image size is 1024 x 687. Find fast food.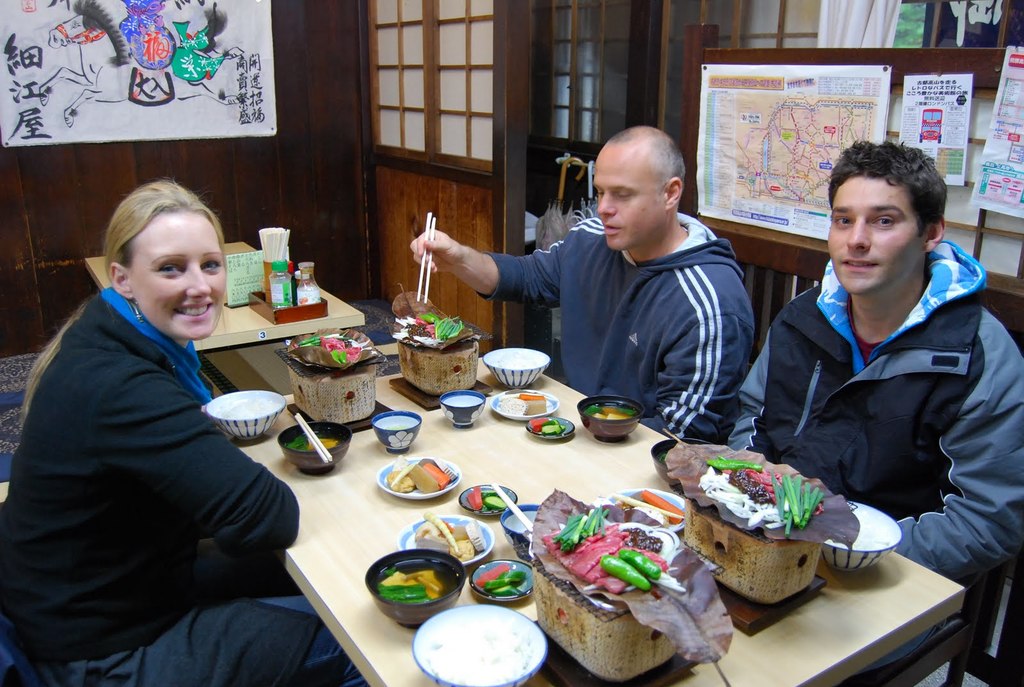
538,507,669,596.
